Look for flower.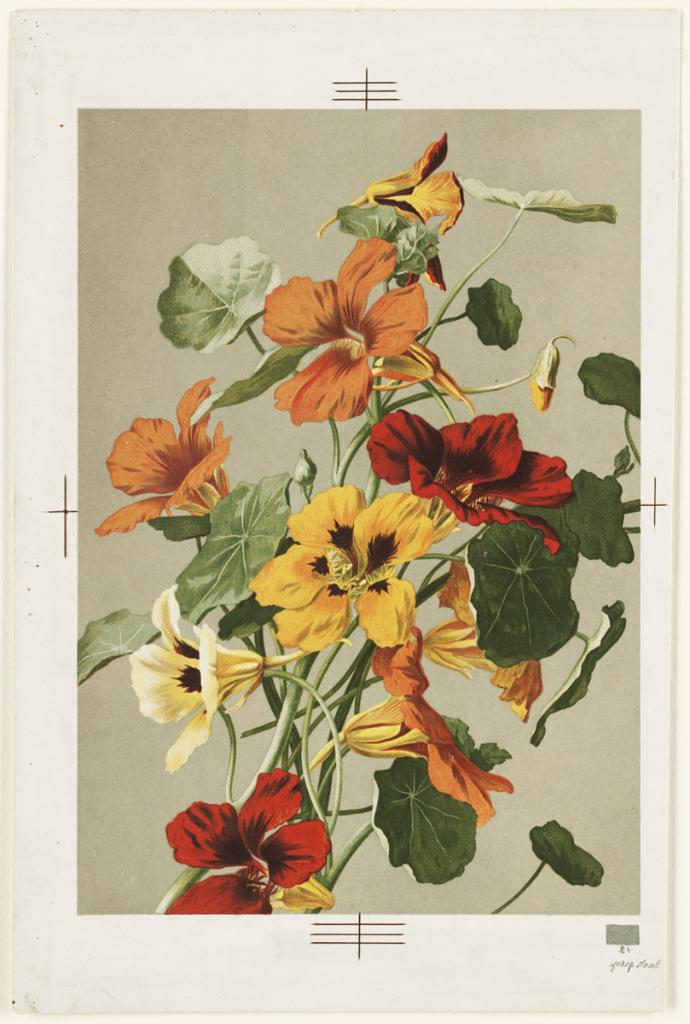
Found: bbox=[293, 445, 316, 487].
